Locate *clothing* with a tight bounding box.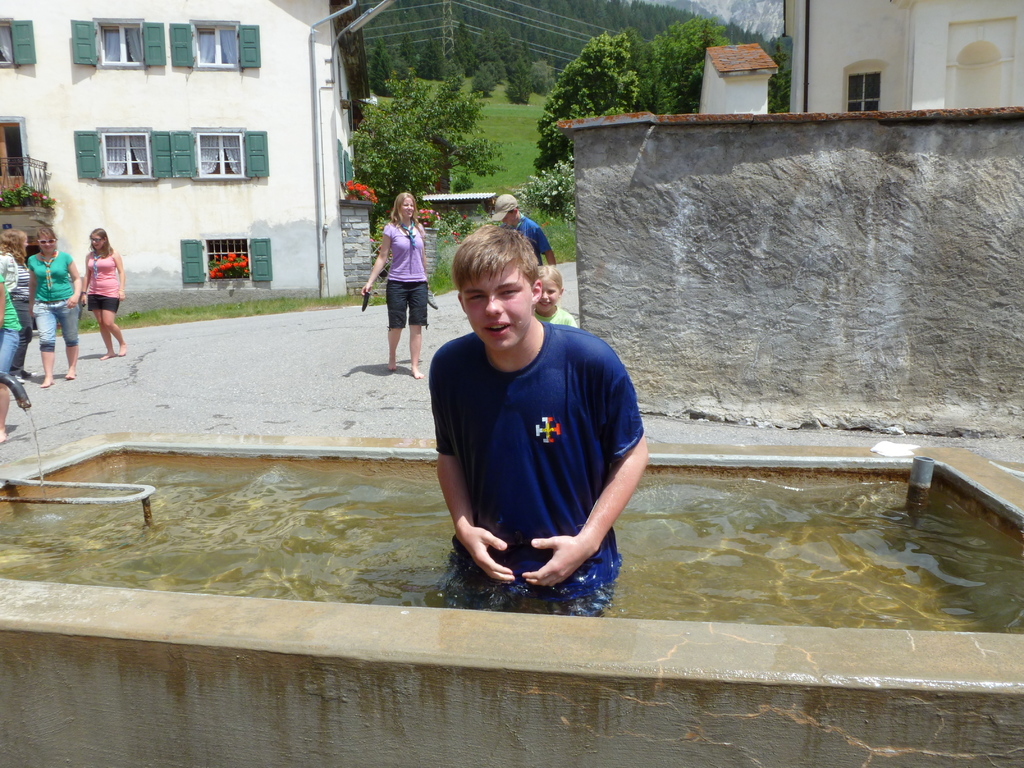
box=[0, 254, 38, 364].
